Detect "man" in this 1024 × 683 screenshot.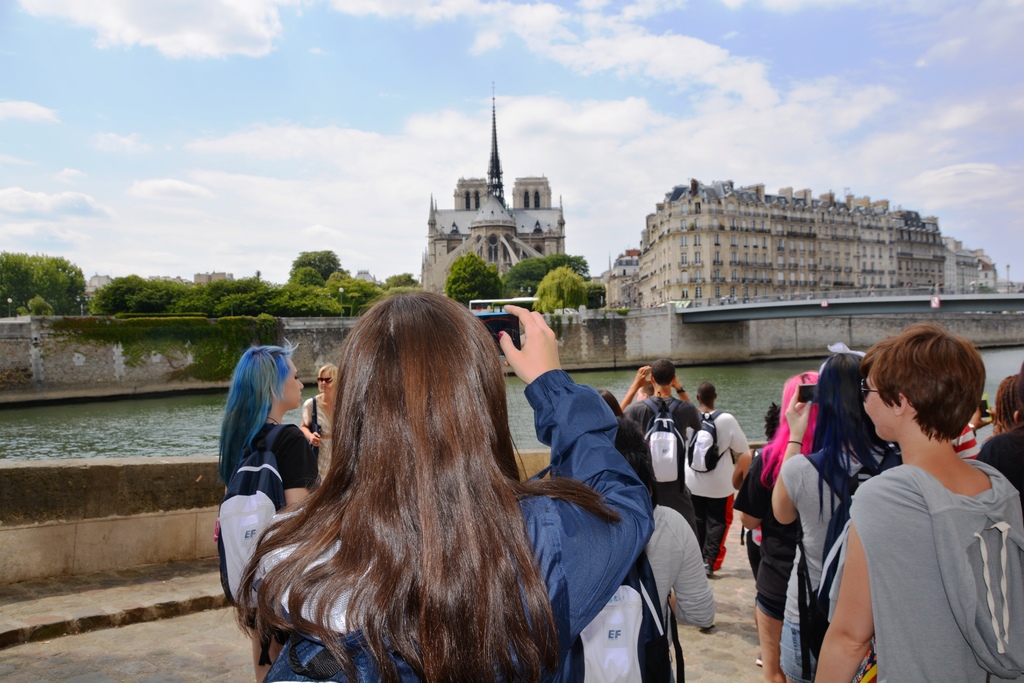
Detection: Rect(981, 366, 1023, 509).
